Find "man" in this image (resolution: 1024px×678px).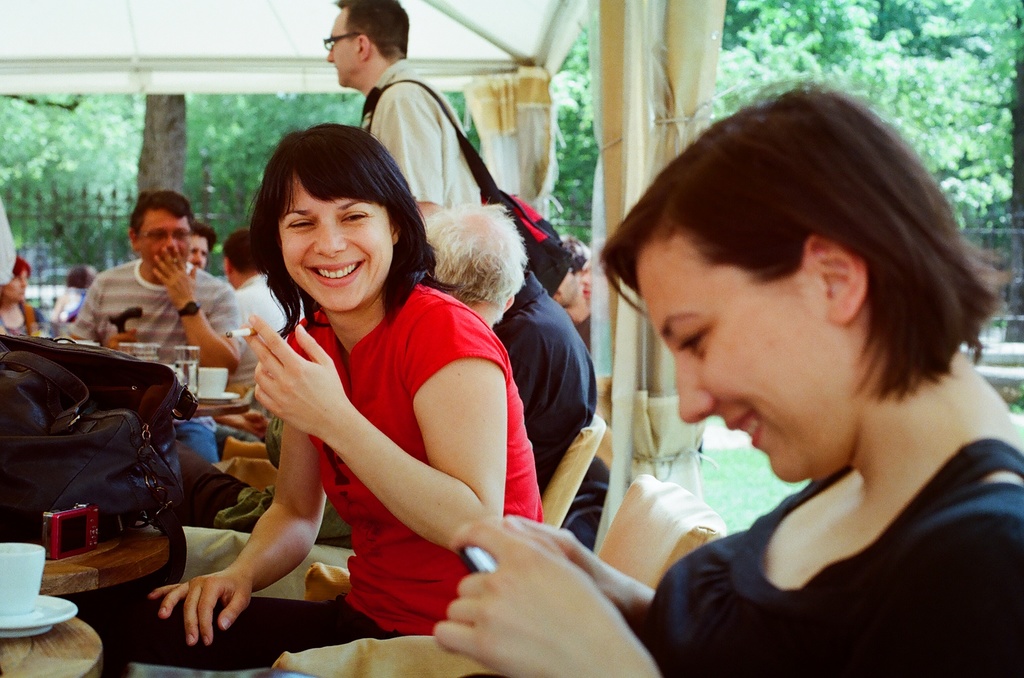
[left=548, top=233, right=589, bottom=365].
